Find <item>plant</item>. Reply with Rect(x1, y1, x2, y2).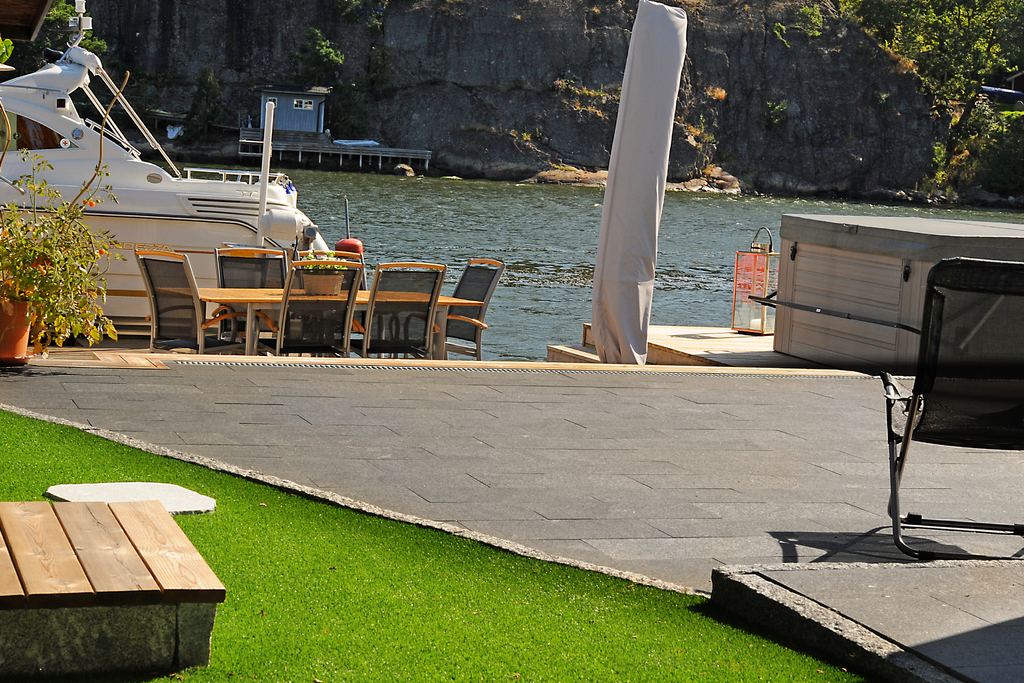
Rect(0, 27, 17, 63).
